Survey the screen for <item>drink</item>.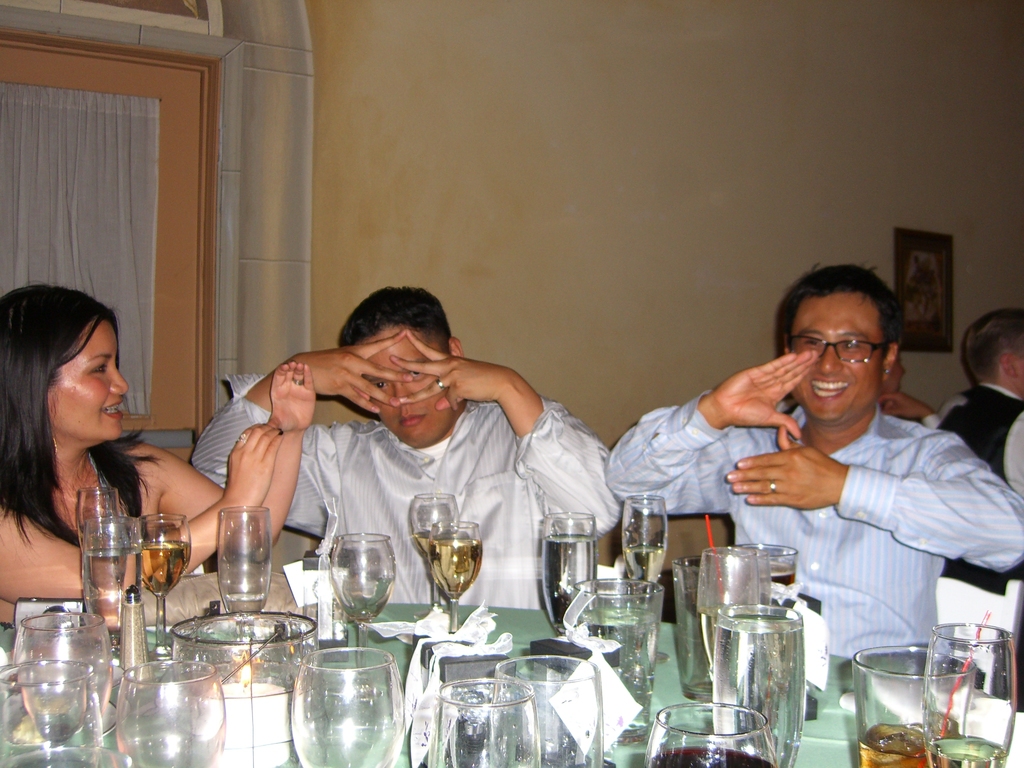
Survey found: 751:557:804:590.
